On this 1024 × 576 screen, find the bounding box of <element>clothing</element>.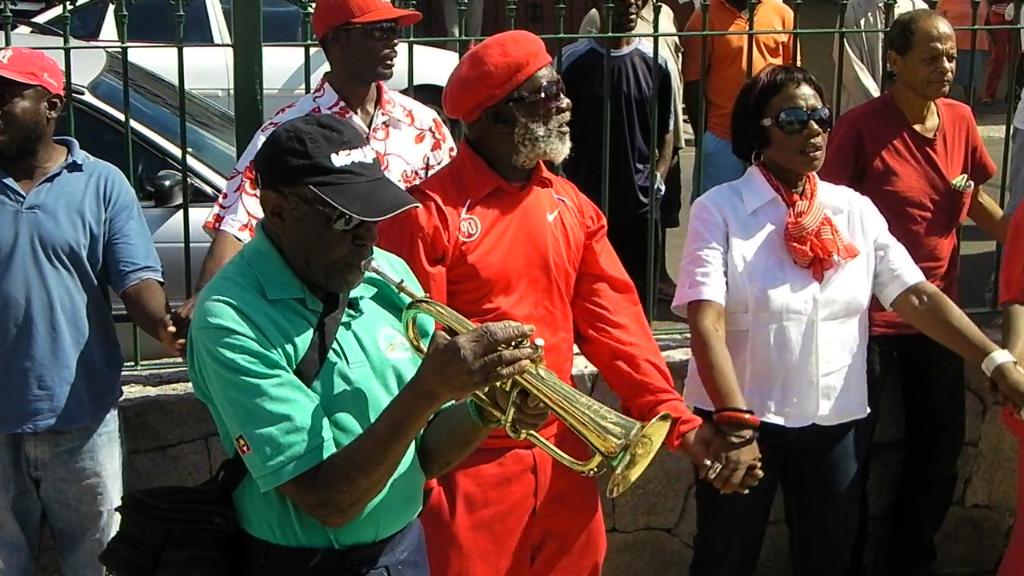
Bounding box: 199,71,458,246.
